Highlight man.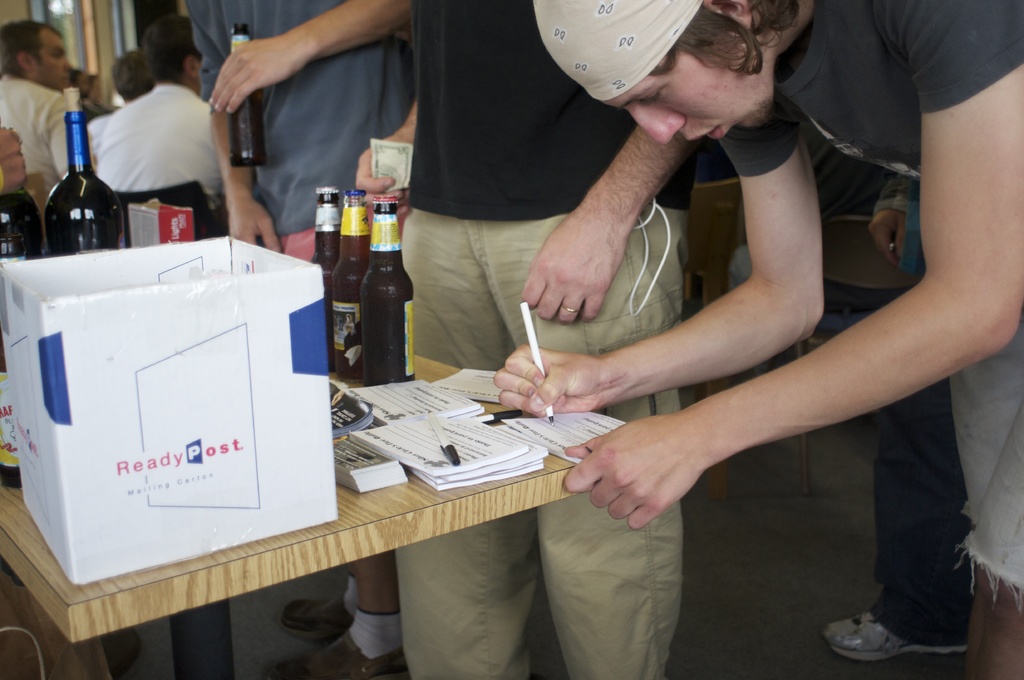
Highlighted region: (89, 52, 164, 170).
